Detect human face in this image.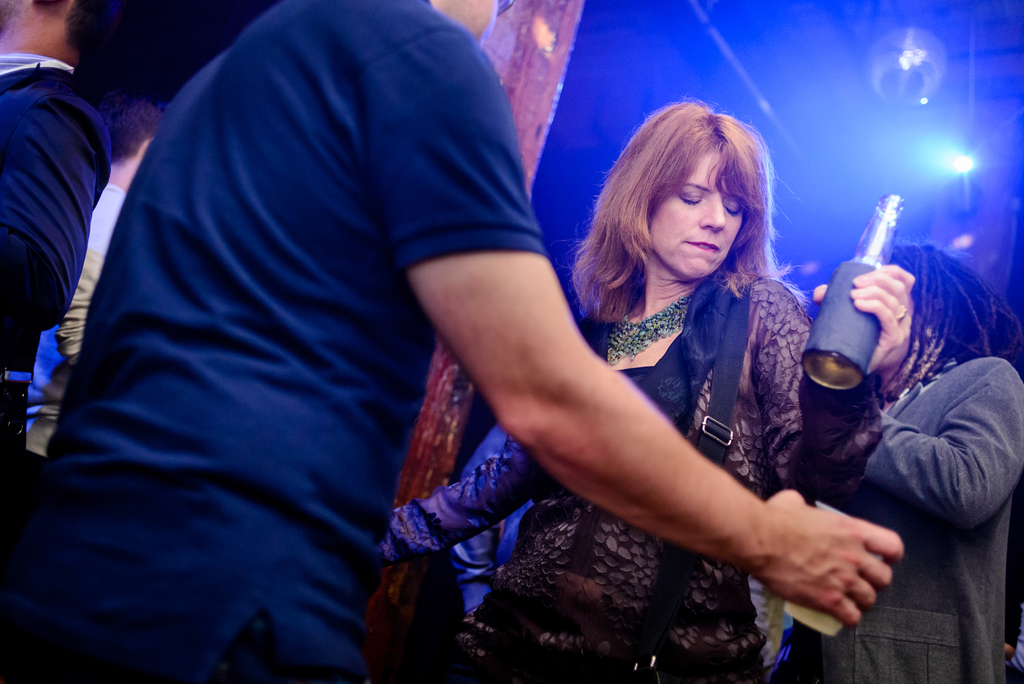
Detection: <box>651,145,746,278</box>.
